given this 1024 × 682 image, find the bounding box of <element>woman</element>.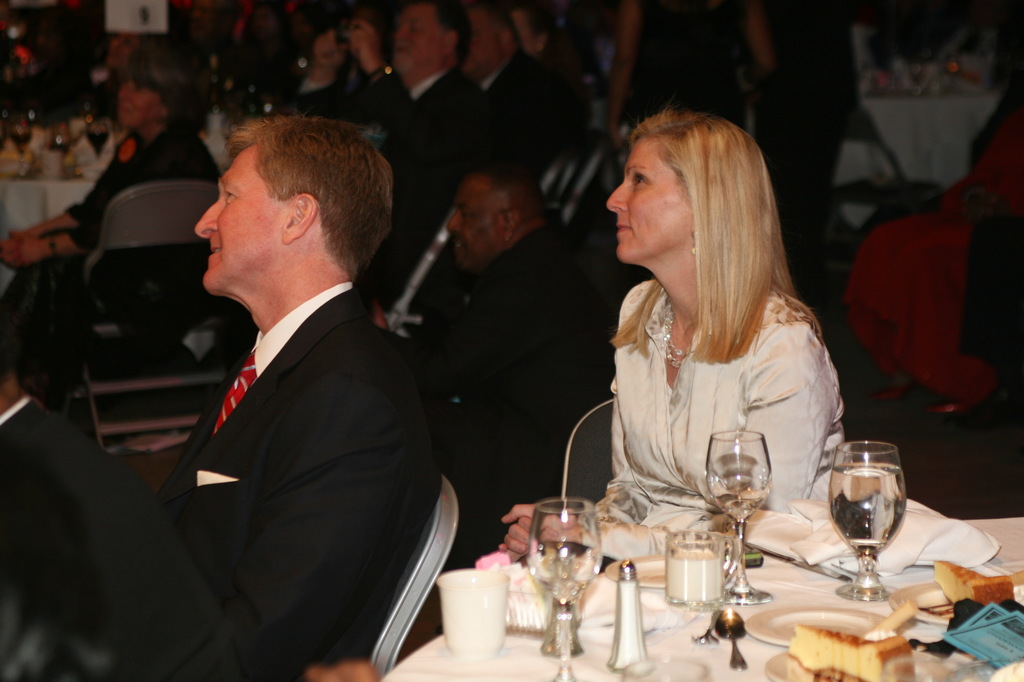
(0,31,228,402).
